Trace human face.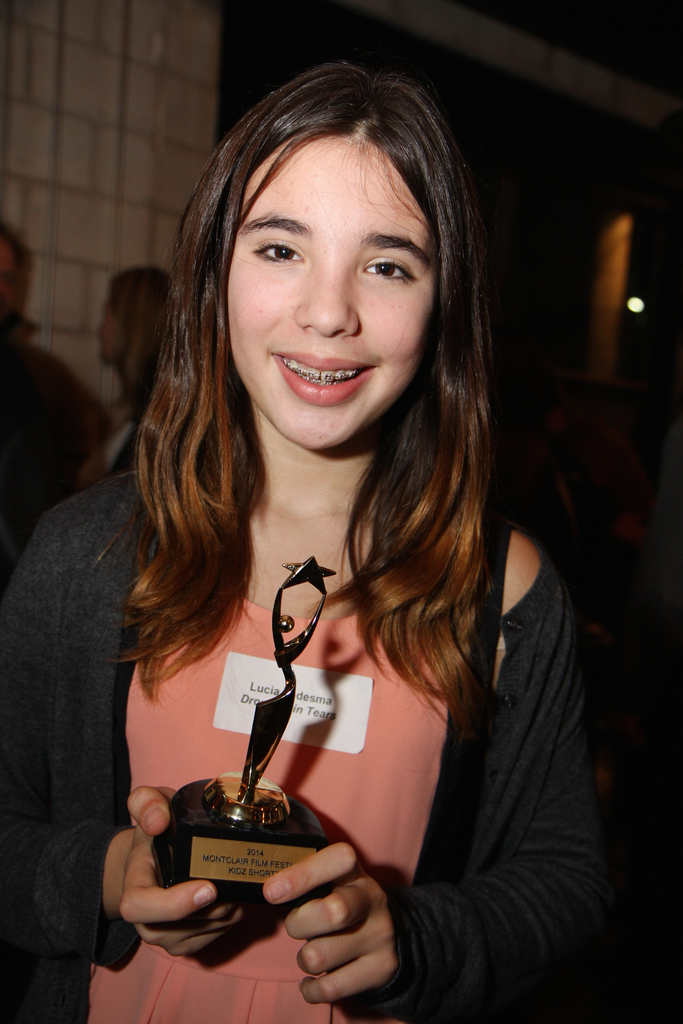
Traced to left=86, top=275, right=124, bottom=378.
